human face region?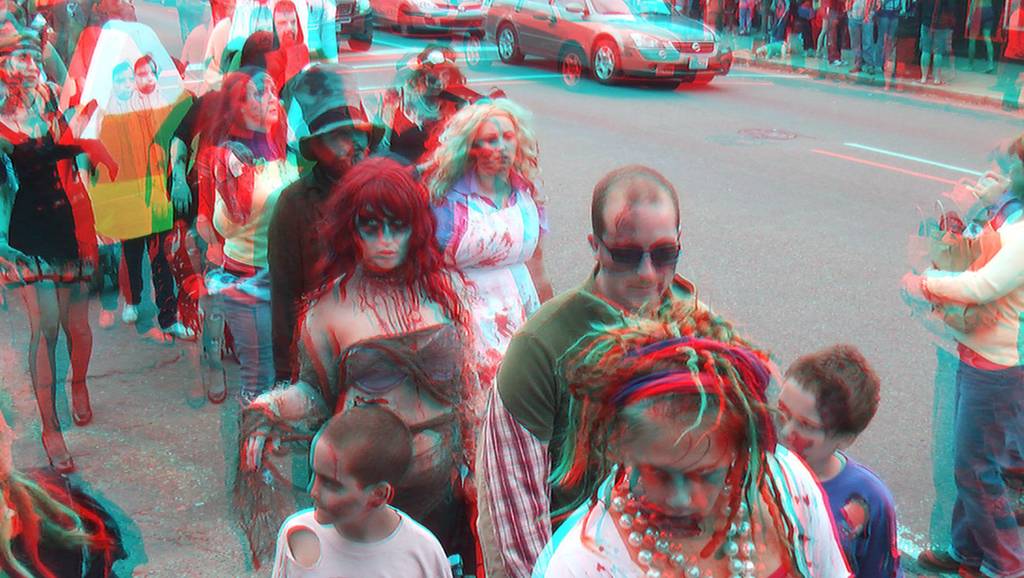
x1=309 y1=438 x2=365 y2=525
